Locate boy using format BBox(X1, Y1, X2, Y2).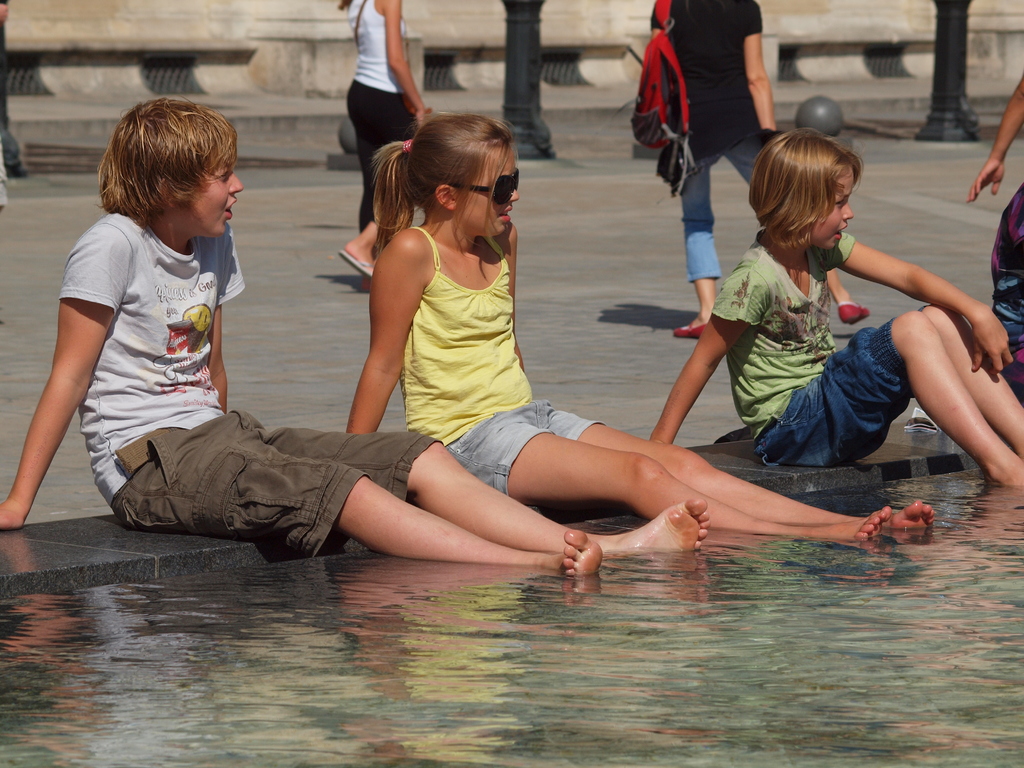
BBox(1, 98, 716, 574).
